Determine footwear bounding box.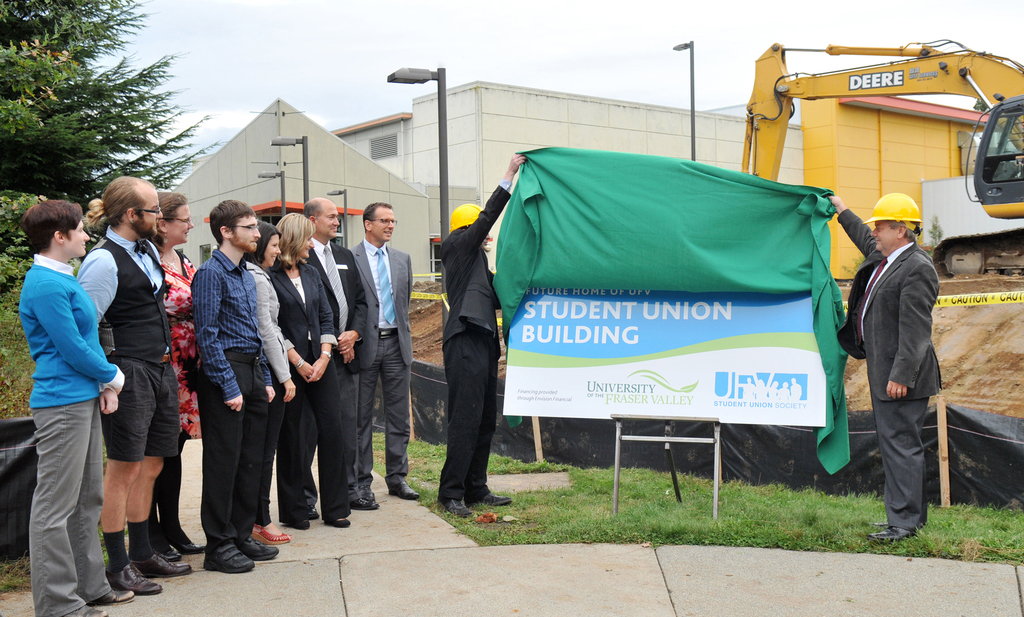
Determined: box(56, 605, 109, 616).
